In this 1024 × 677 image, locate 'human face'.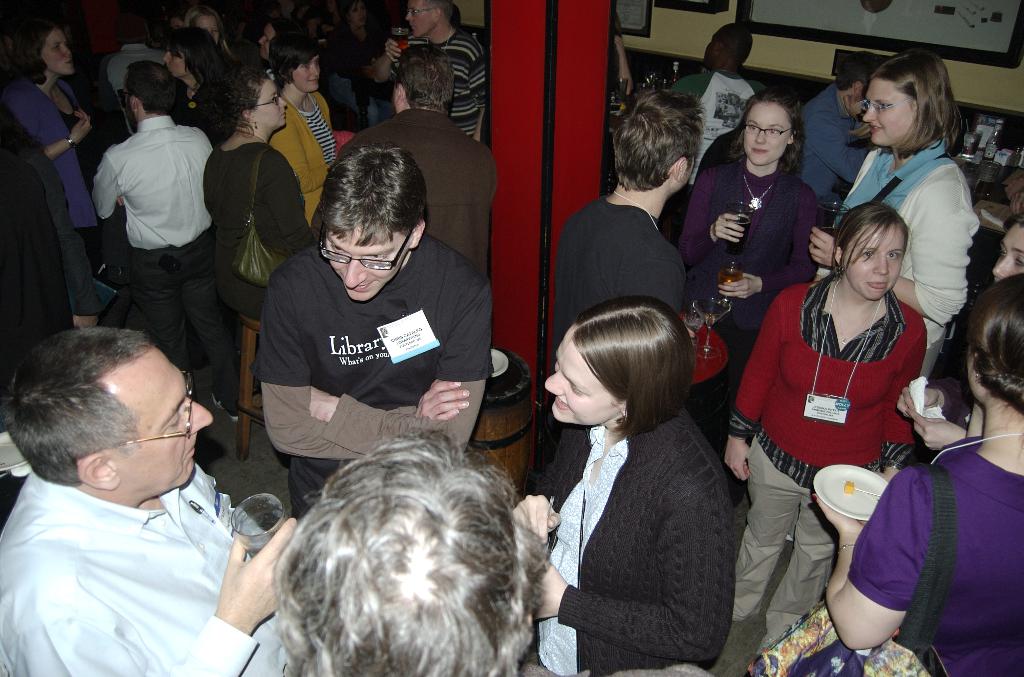
Bounding box: detection(42, 28, 75, 77).
